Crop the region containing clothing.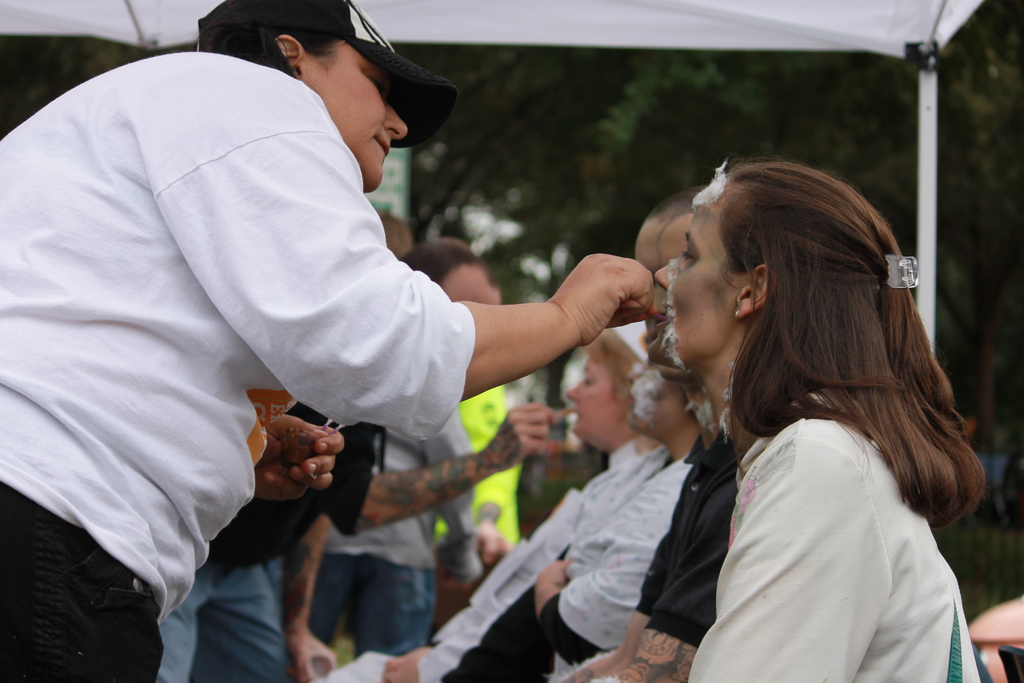
Crop region: 681, 409, 985, 682.
